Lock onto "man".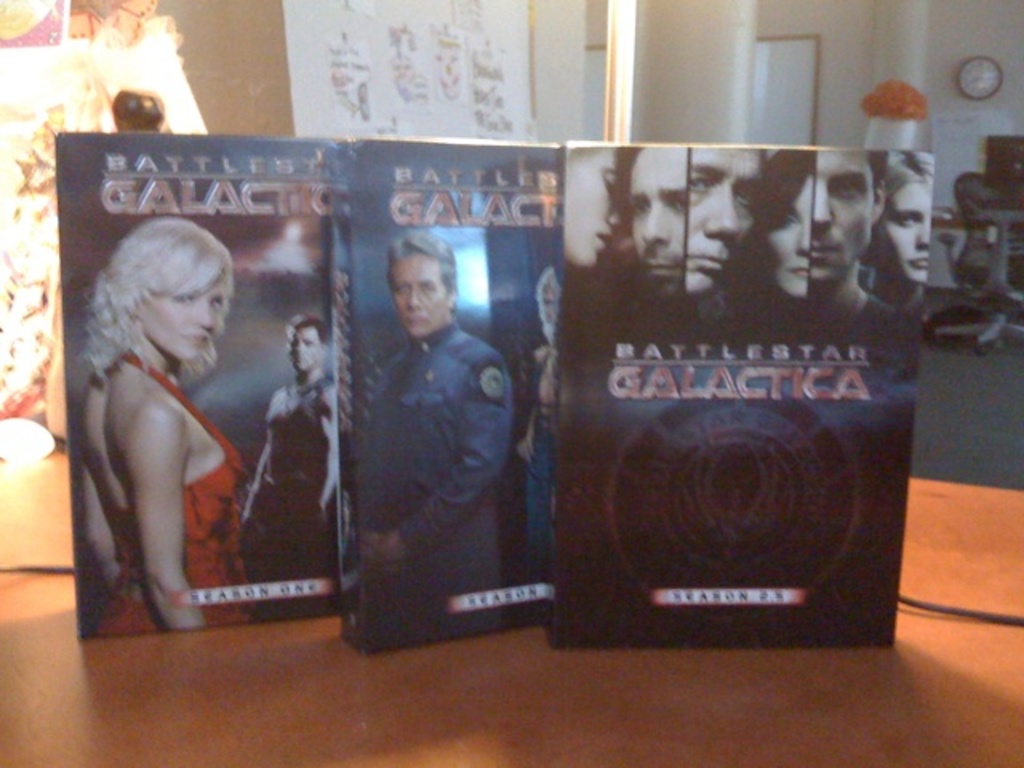
Locked: l=808, t=146, r=909, b=349.
